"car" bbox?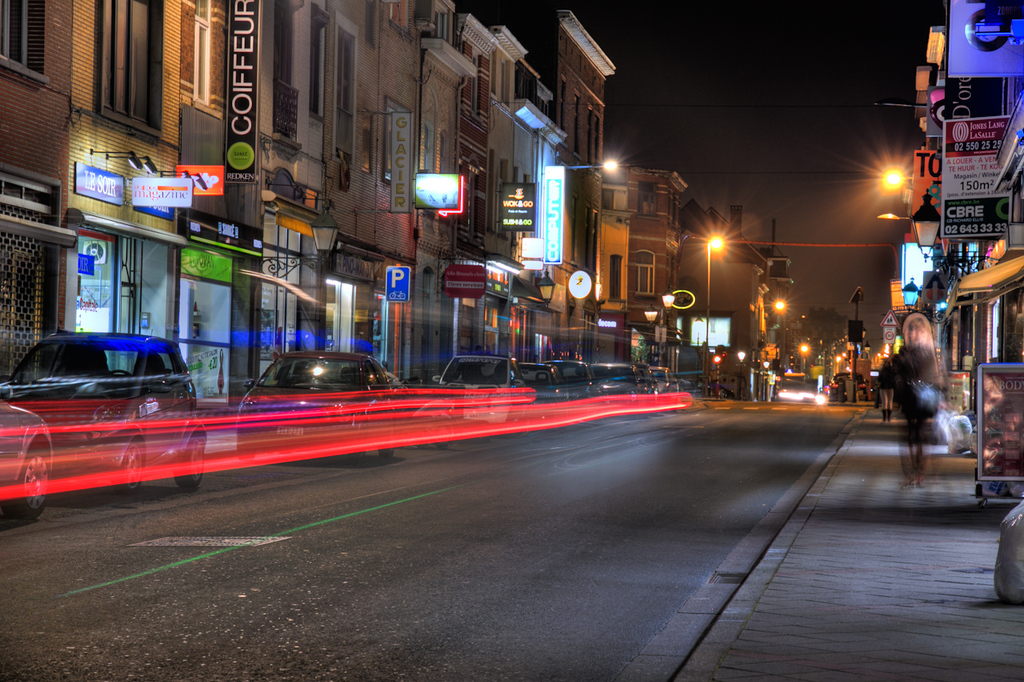
bbox=[0, 383, 54, 524]
